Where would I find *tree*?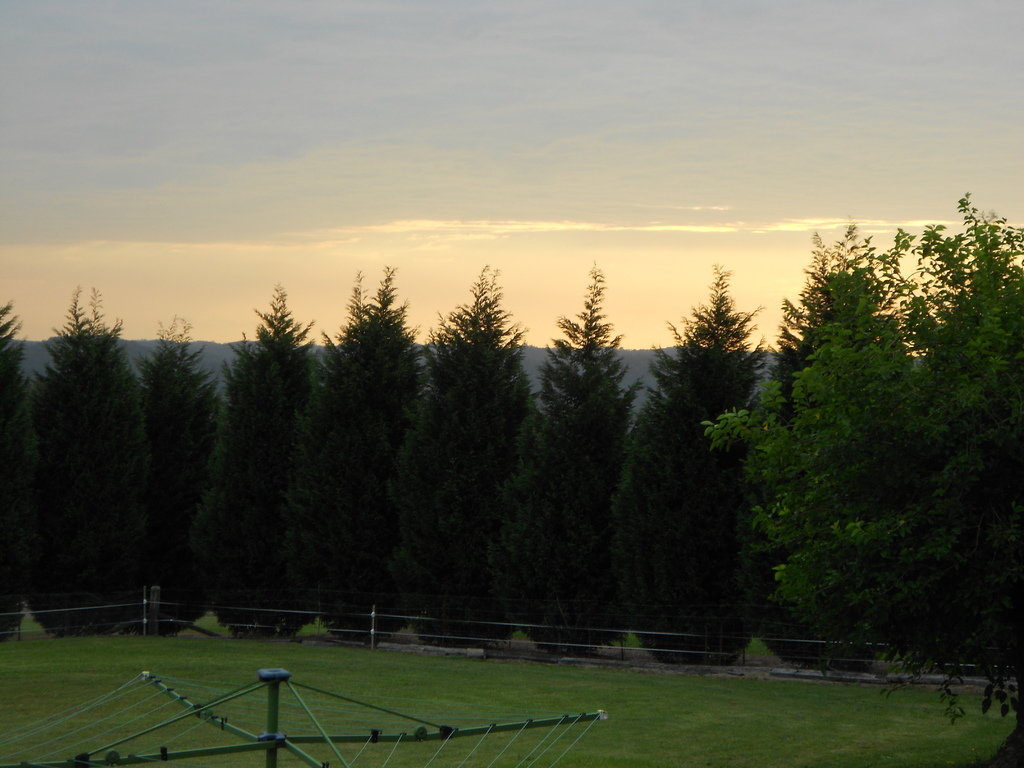
At bbox=(727, 182, 1023, 753).
